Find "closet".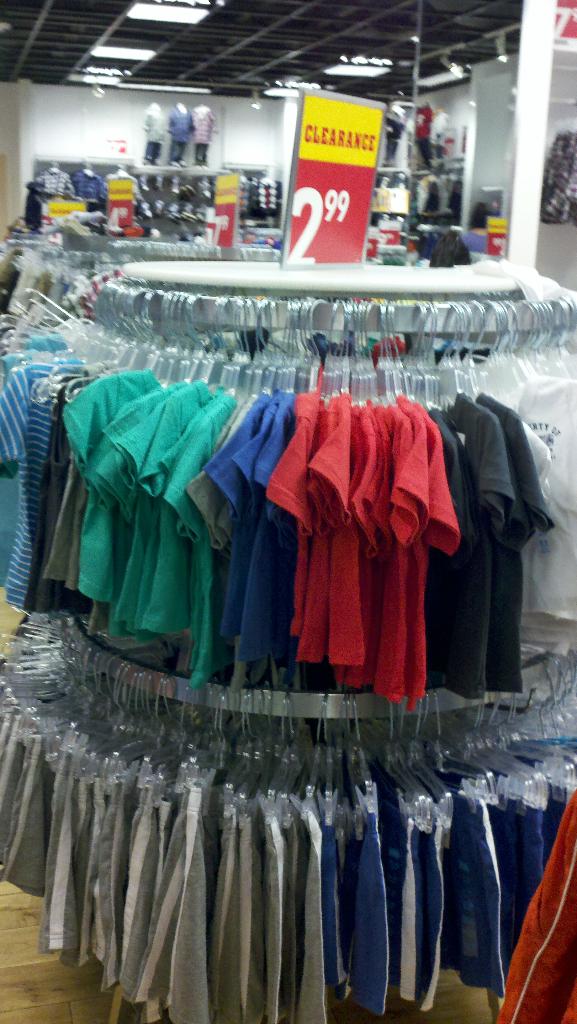
pyautogui.locateOnScreen(405, 213, 471, 269).
